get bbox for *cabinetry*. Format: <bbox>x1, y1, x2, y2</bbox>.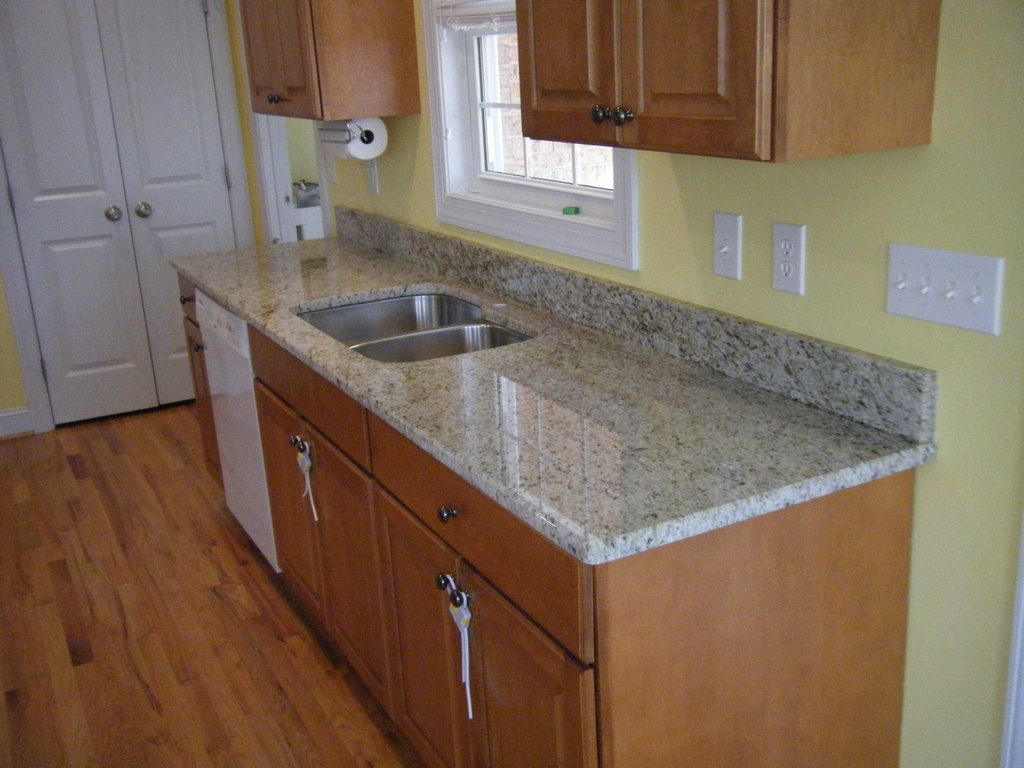
<bbox>514, 0, 955, 183</bbox>.
